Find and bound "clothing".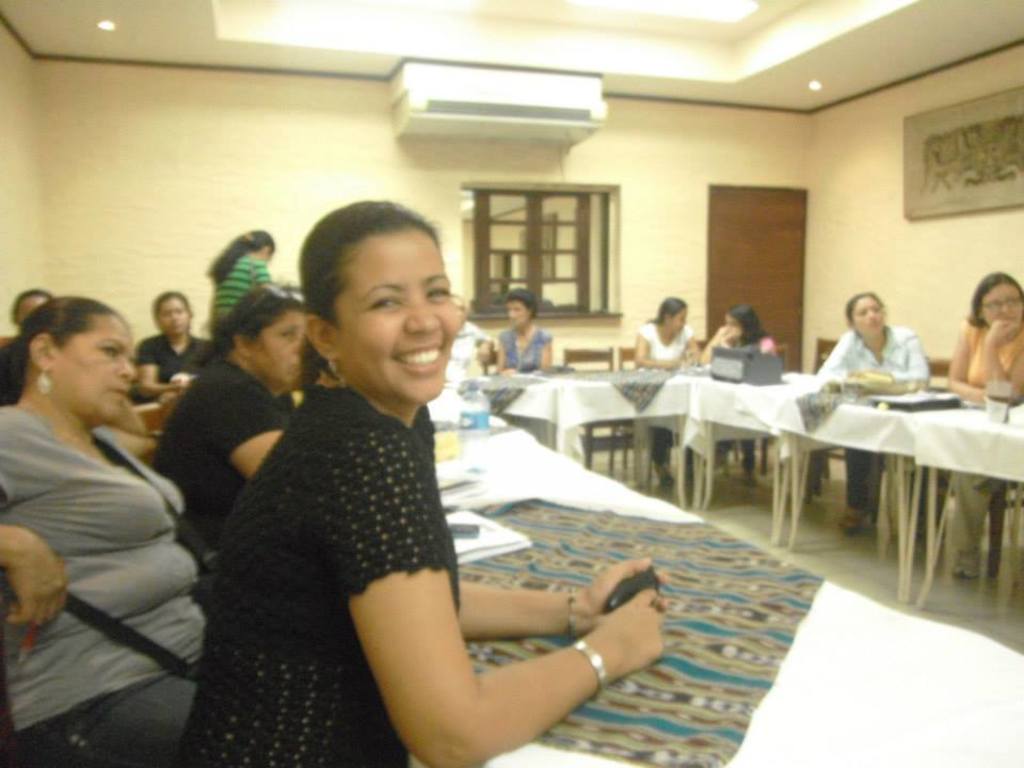
Bound: {"x1": 159, "y1": 353, "x2": 290, "y2": 545}.
